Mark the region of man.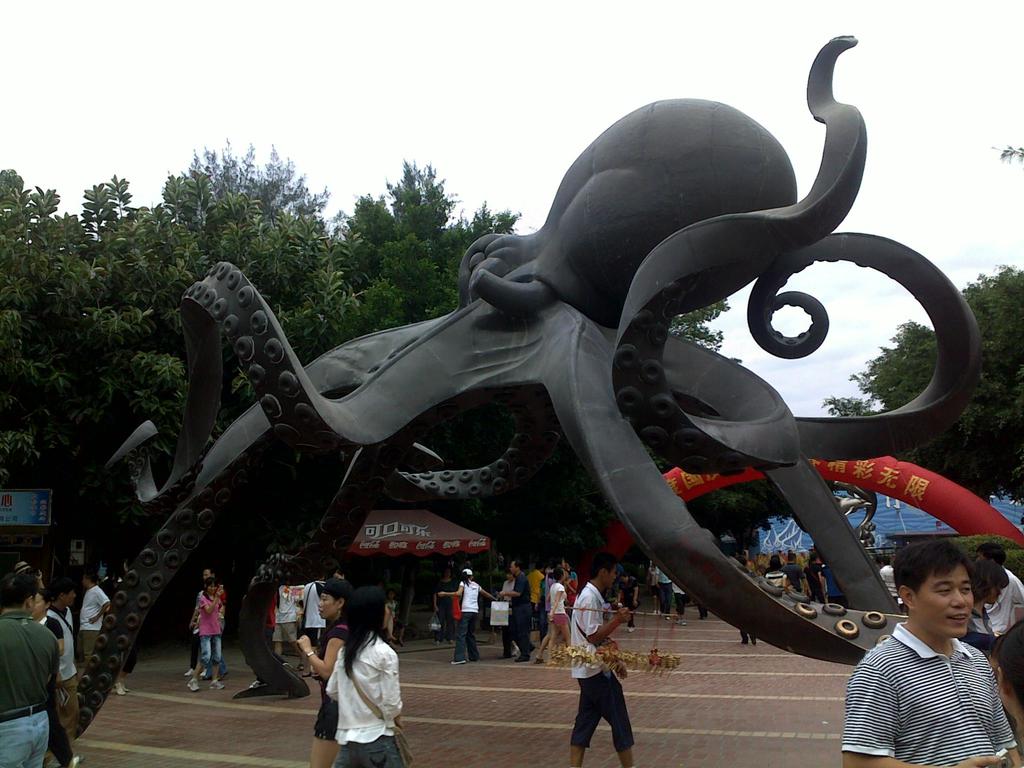
Region: (567,553,632,767).
